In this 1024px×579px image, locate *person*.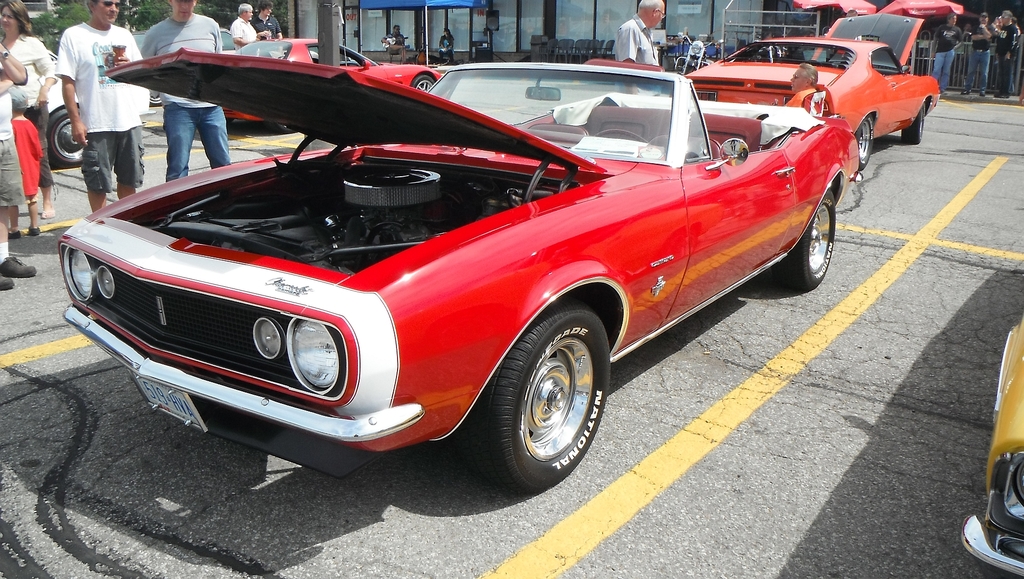
Bounding box: rect(379, 20, 416, 67).
